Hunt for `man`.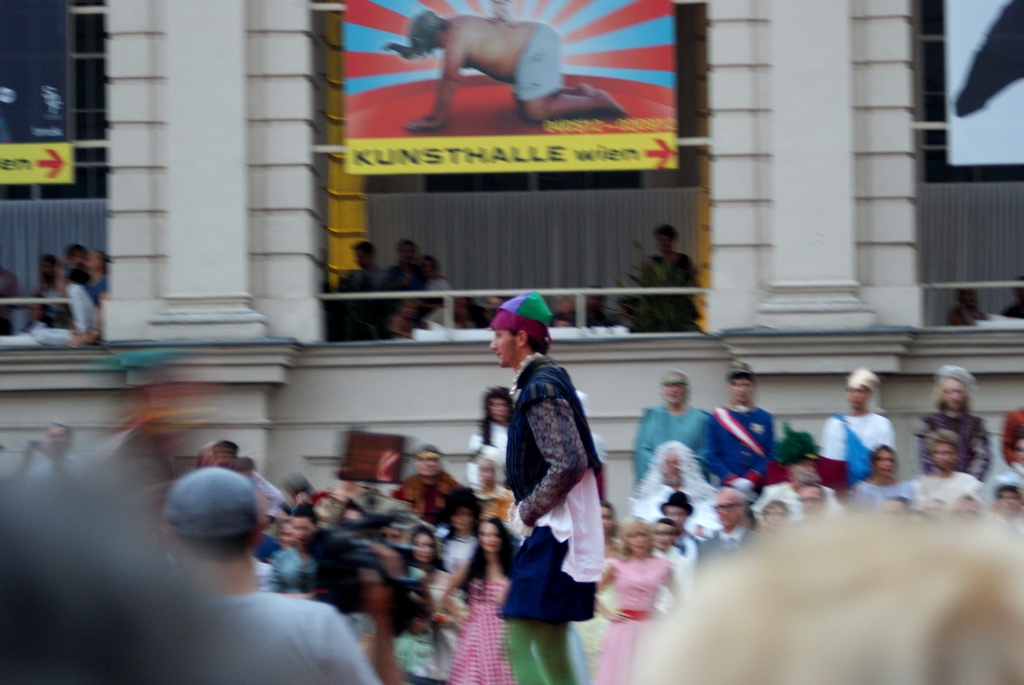
Hunted down at detection(821, 368, 899, 494).
